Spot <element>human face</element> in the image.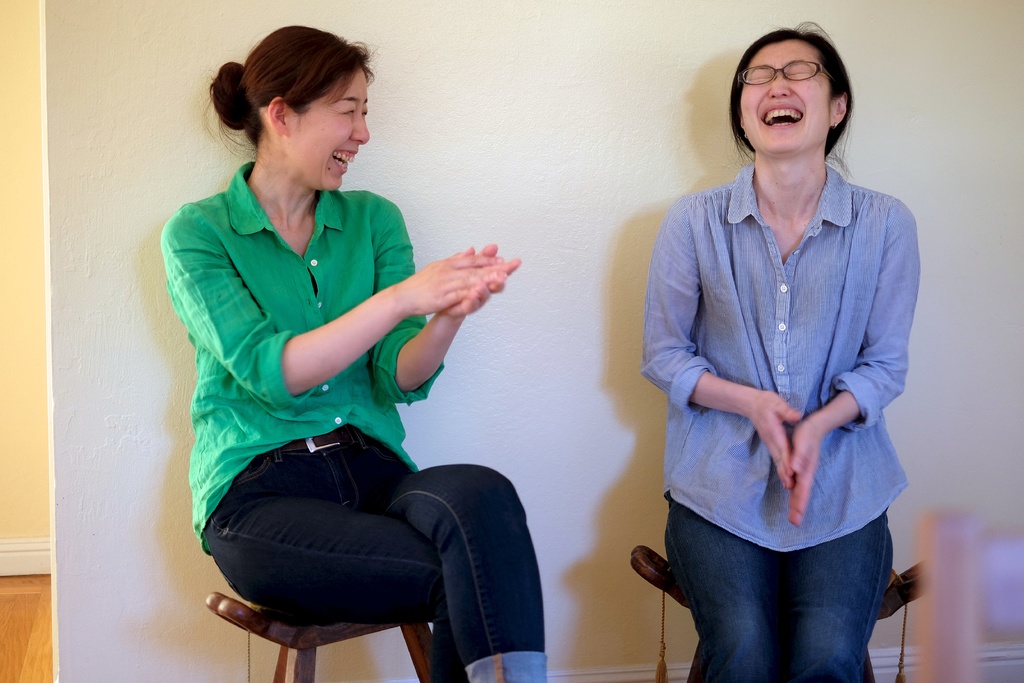
<element>human face</element> found at bbox=[291, 64, 367, 188].
